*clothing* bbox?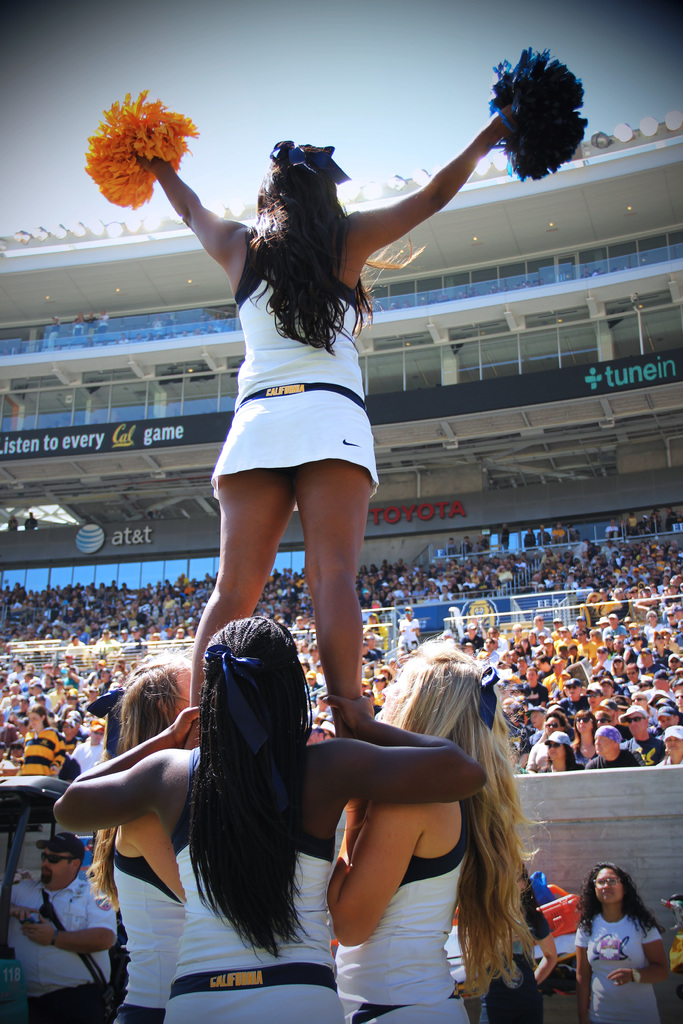
bbox=[210, 221, 379, 511]
